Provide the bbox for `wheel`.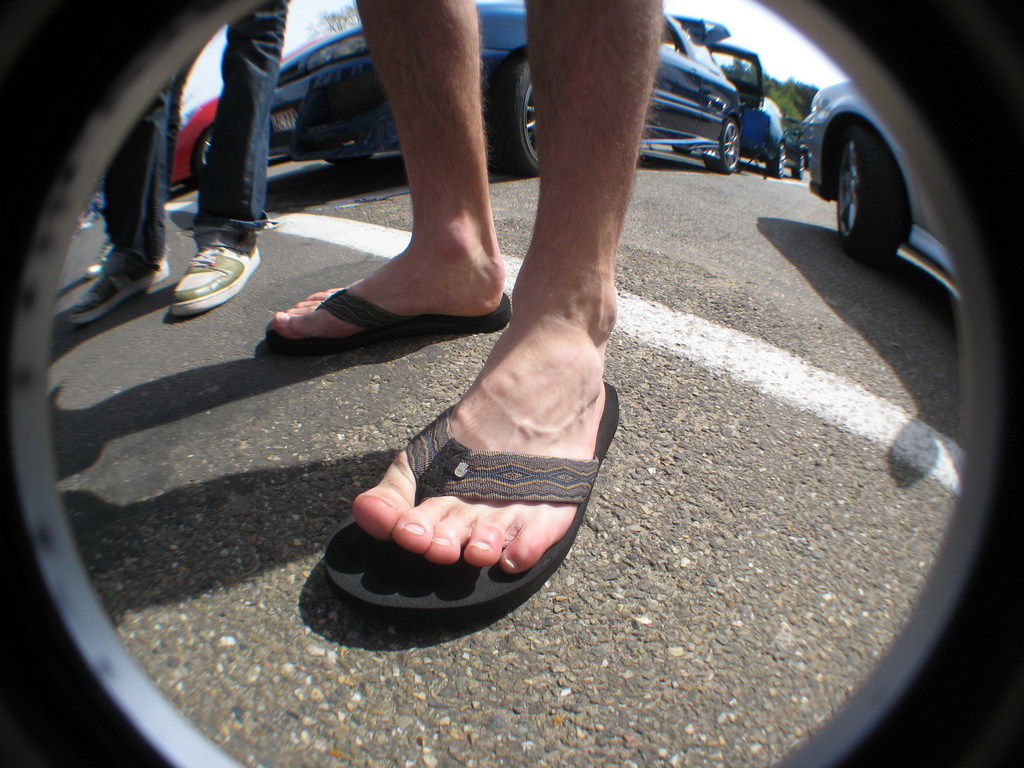
BBox(762, 145, 783, 179).
